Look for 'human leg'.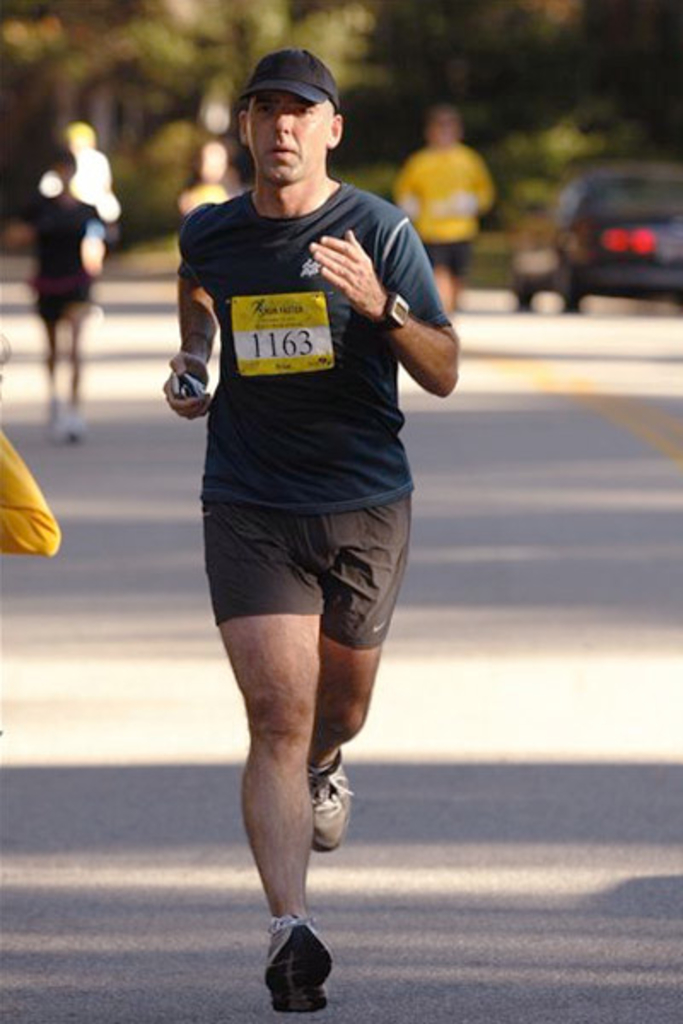
Found: 309/503/418/841.
